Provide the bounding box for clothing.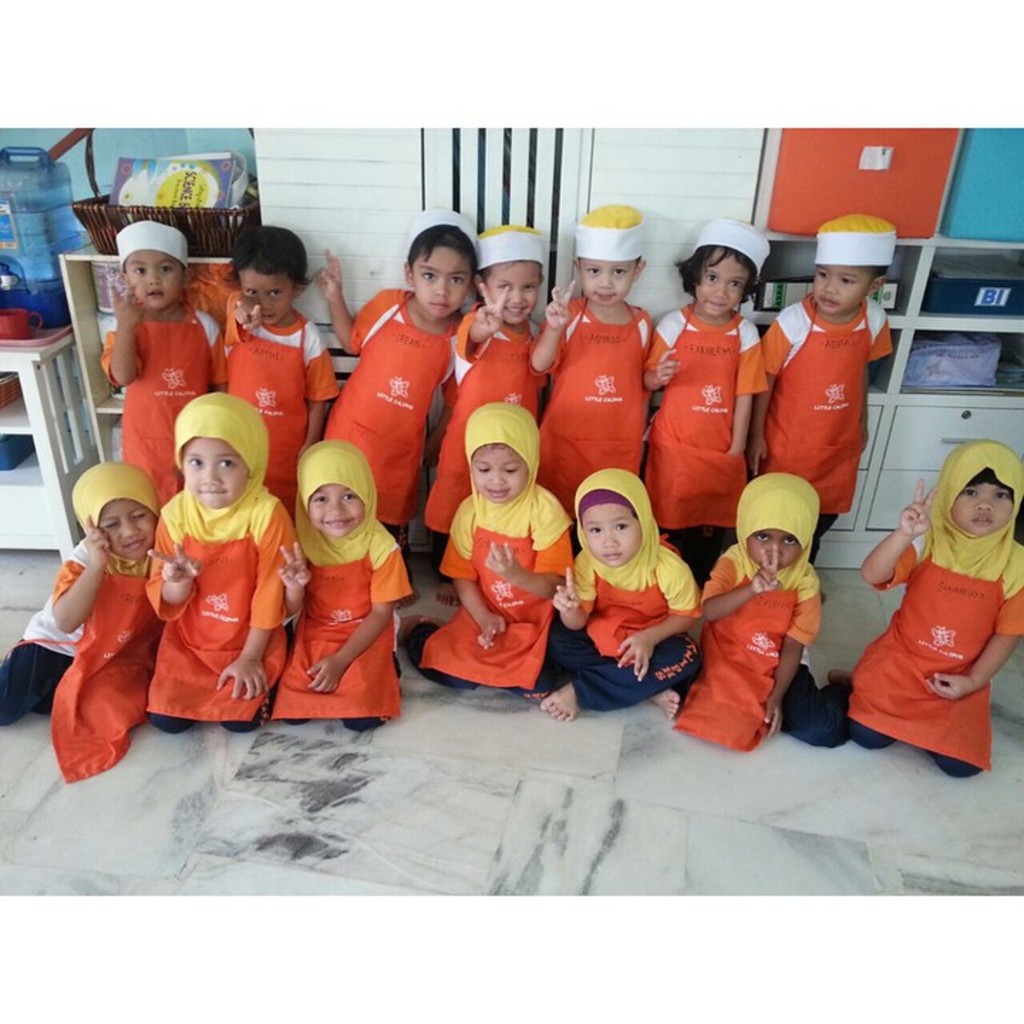
locate(297, 445, 417, 741).
